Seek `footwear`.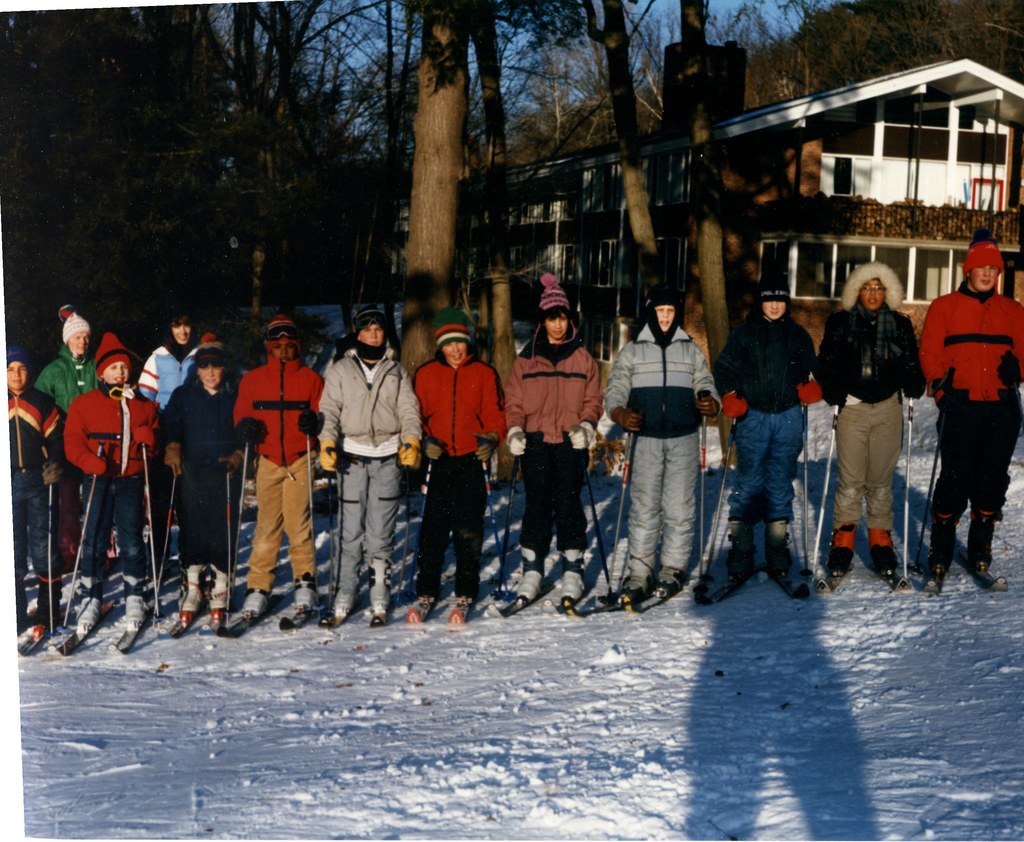
pyautogui.locateOnScreen(296, 574, 319, 611).
